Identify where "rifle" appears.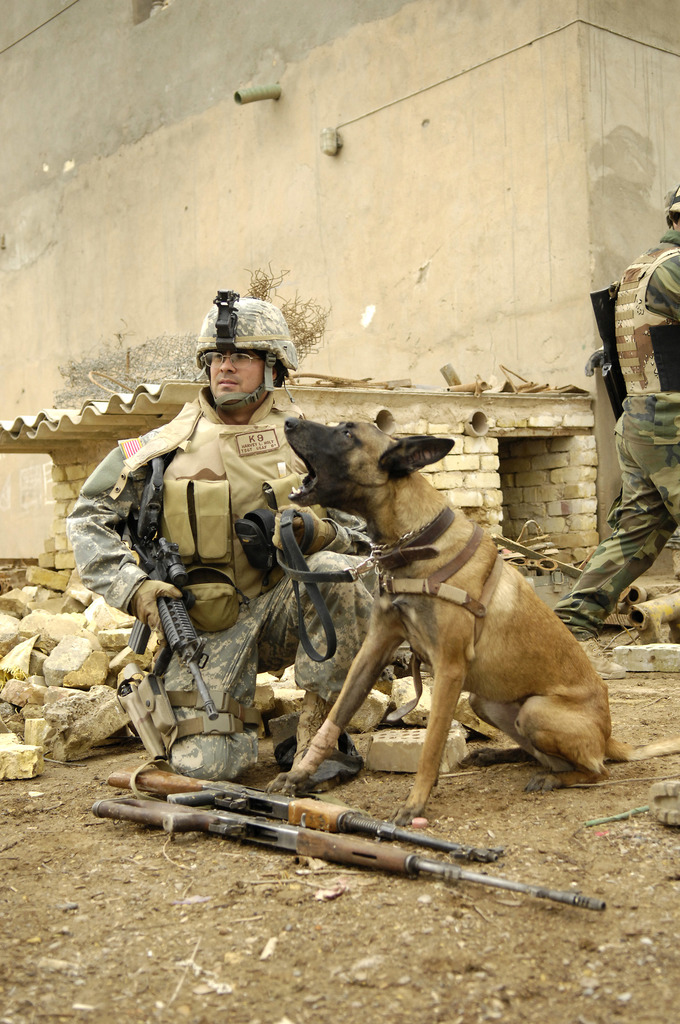
Appears at bbox(97, 790, 602, 908).
